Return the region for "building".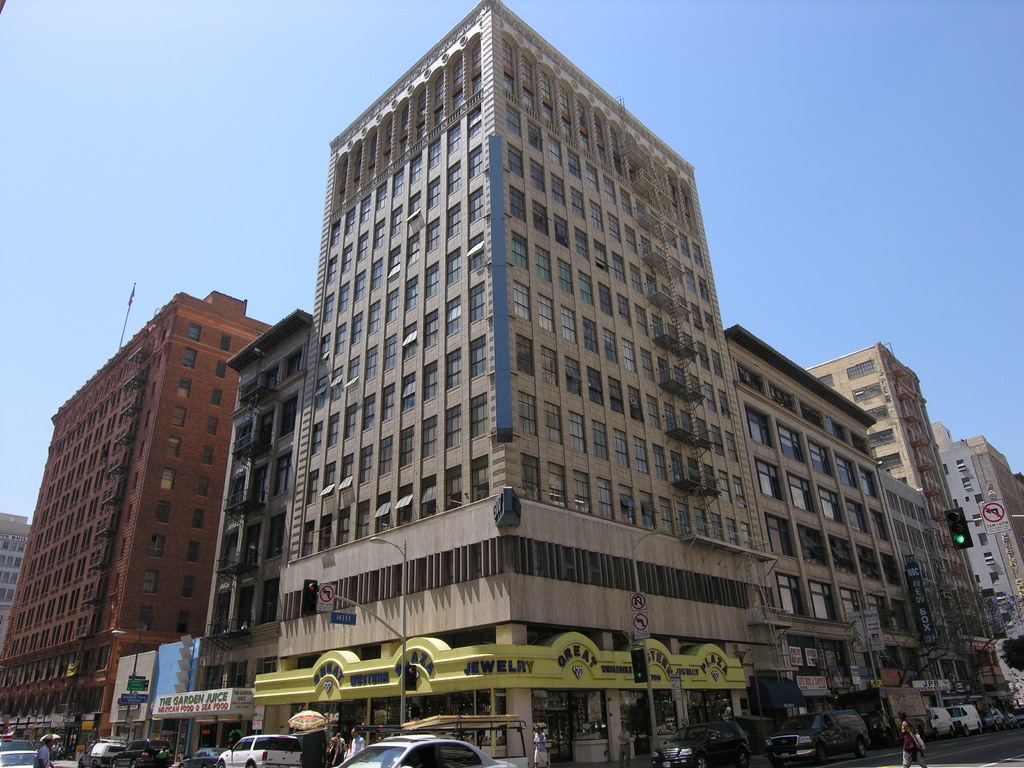
bbox(0, 0, 1023, 767).
